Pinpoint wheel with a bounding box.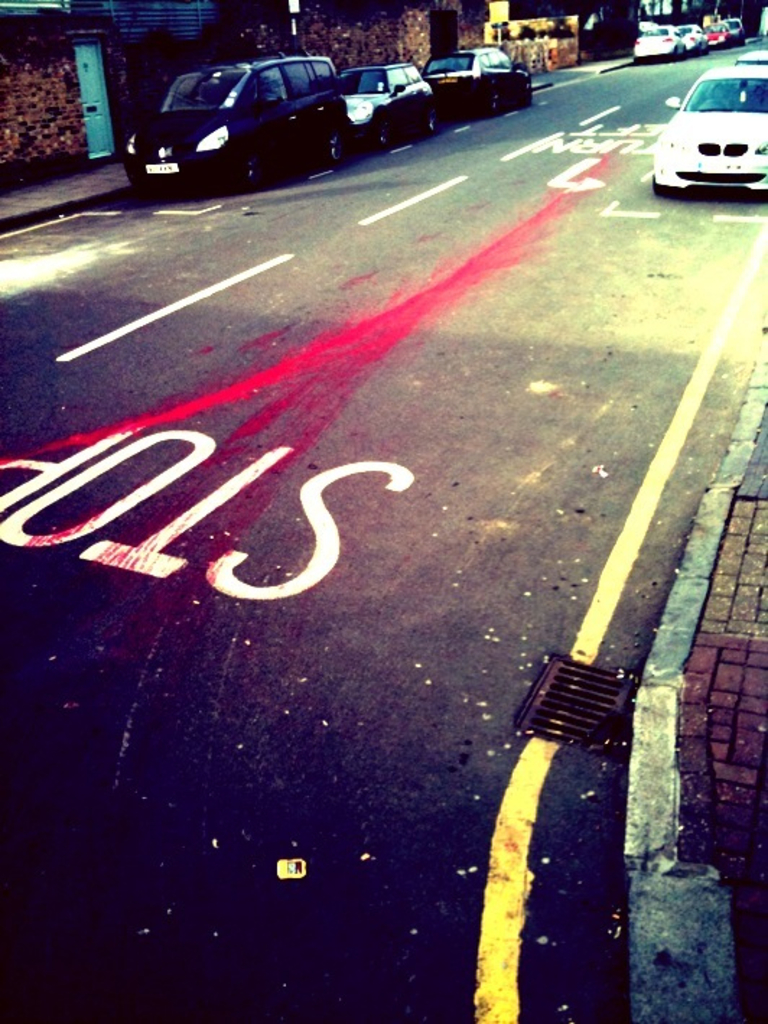
488,92,501,117.
